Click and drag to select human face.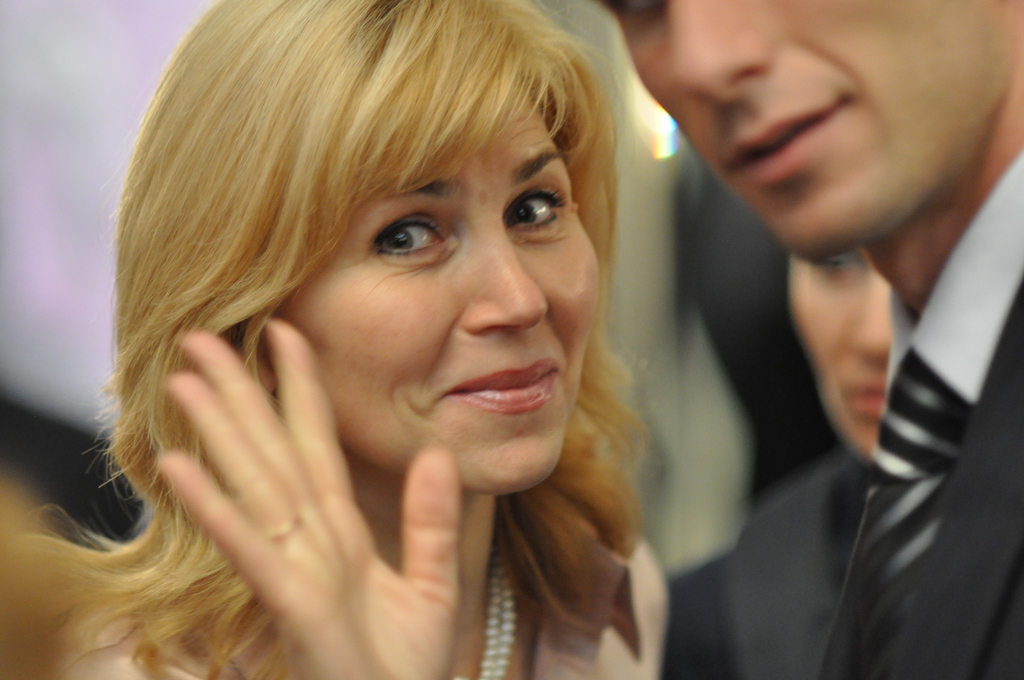
Selection: <bbox>600, 0, 1007, 263</bbox>.
